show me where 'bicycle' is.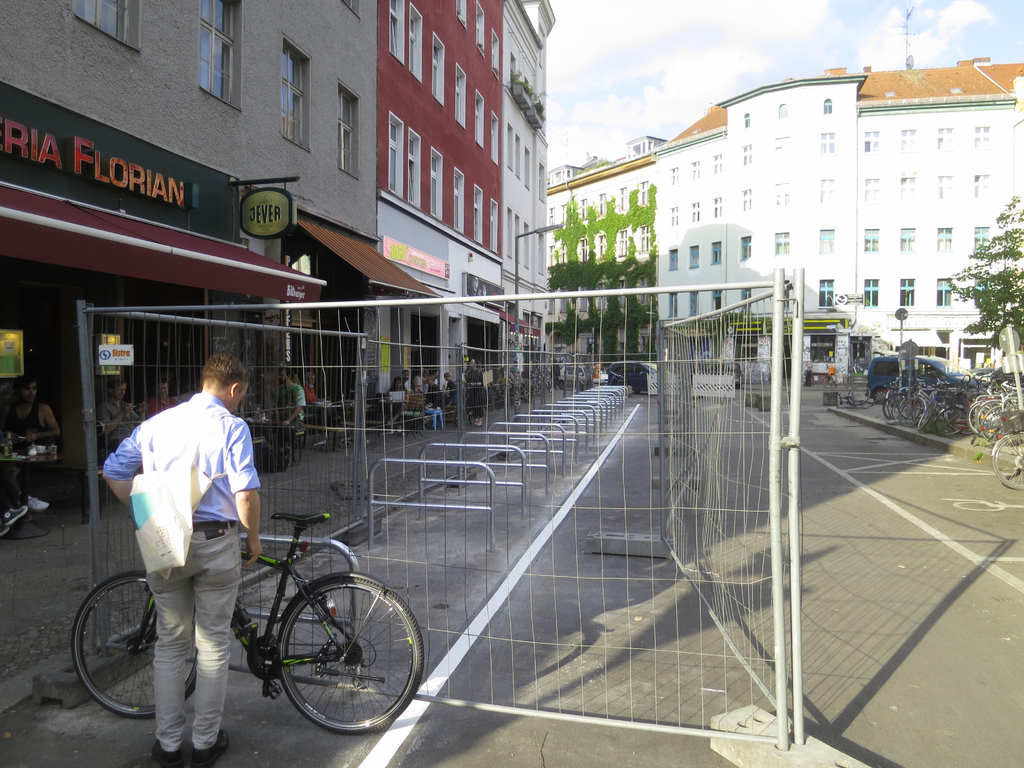
'bicycle' is at [x1=70, y1=511, x2=424, y2=738].
